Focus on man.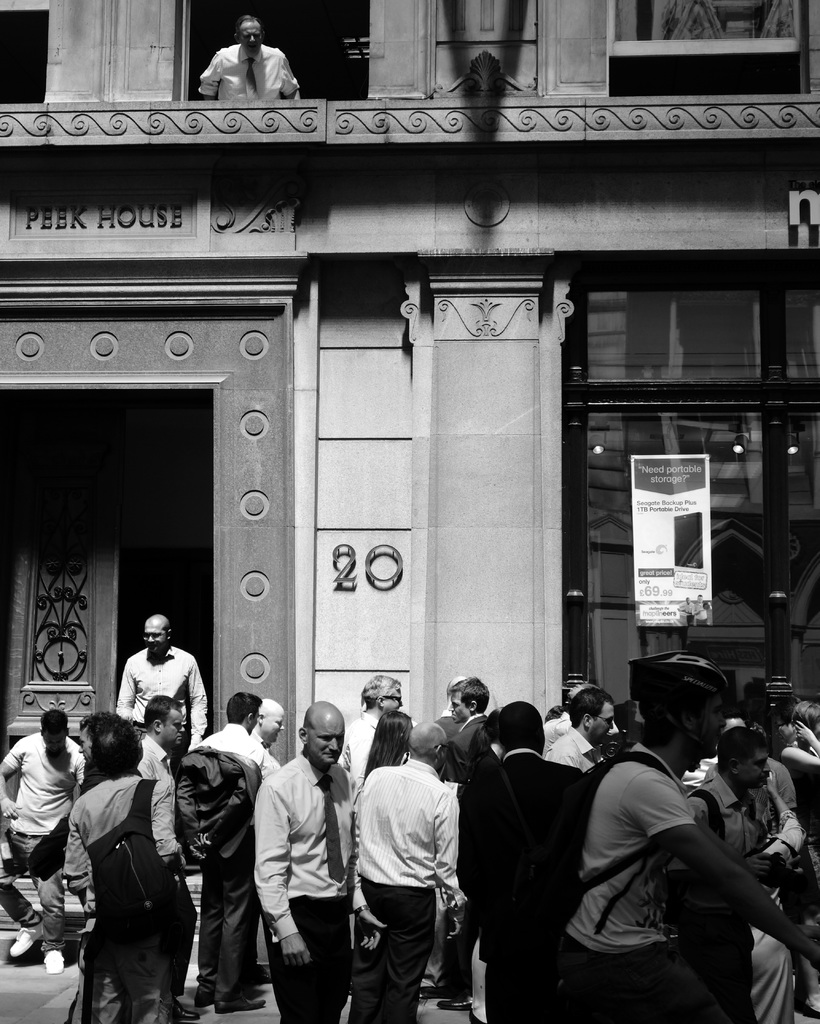
Focused at <bbox>77, 712, 120, 755</bbox>.
